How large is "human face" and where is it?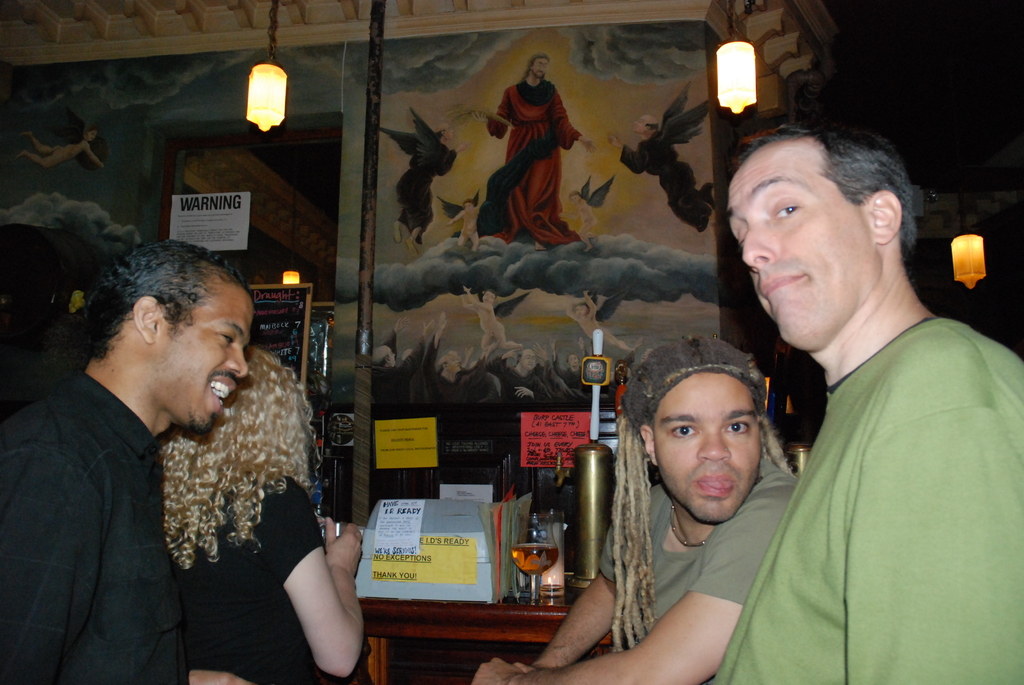
Bounding box: 650:370:769:526.
